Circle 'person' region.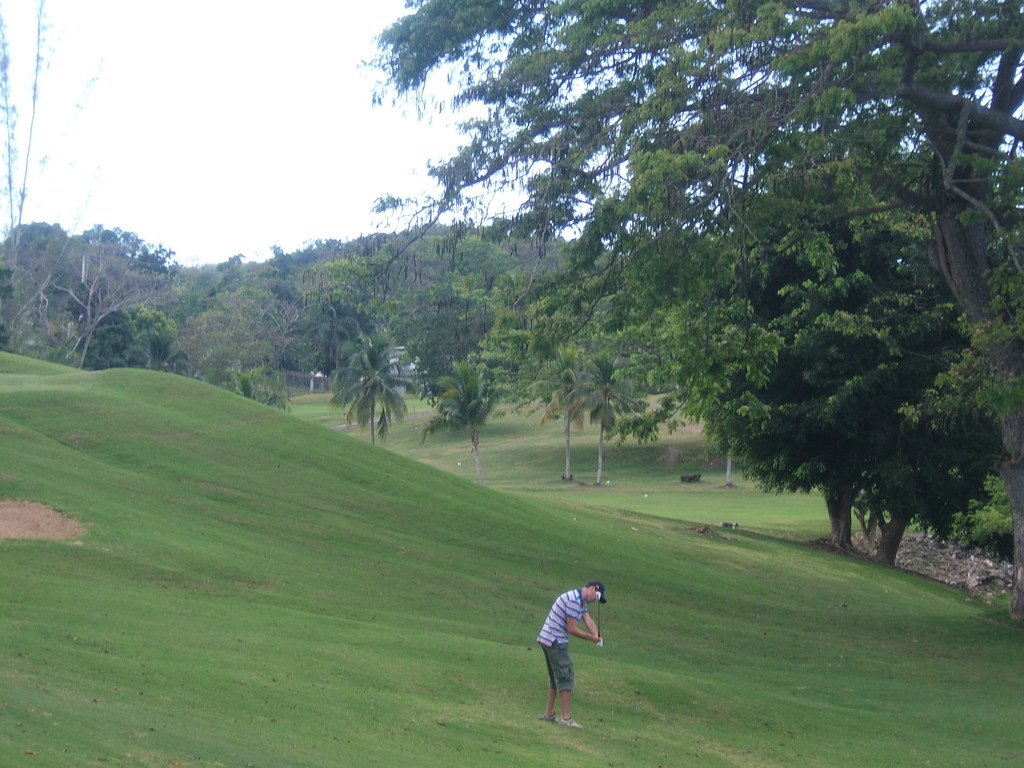
Region: select_region(532, 573, 611, 721).
